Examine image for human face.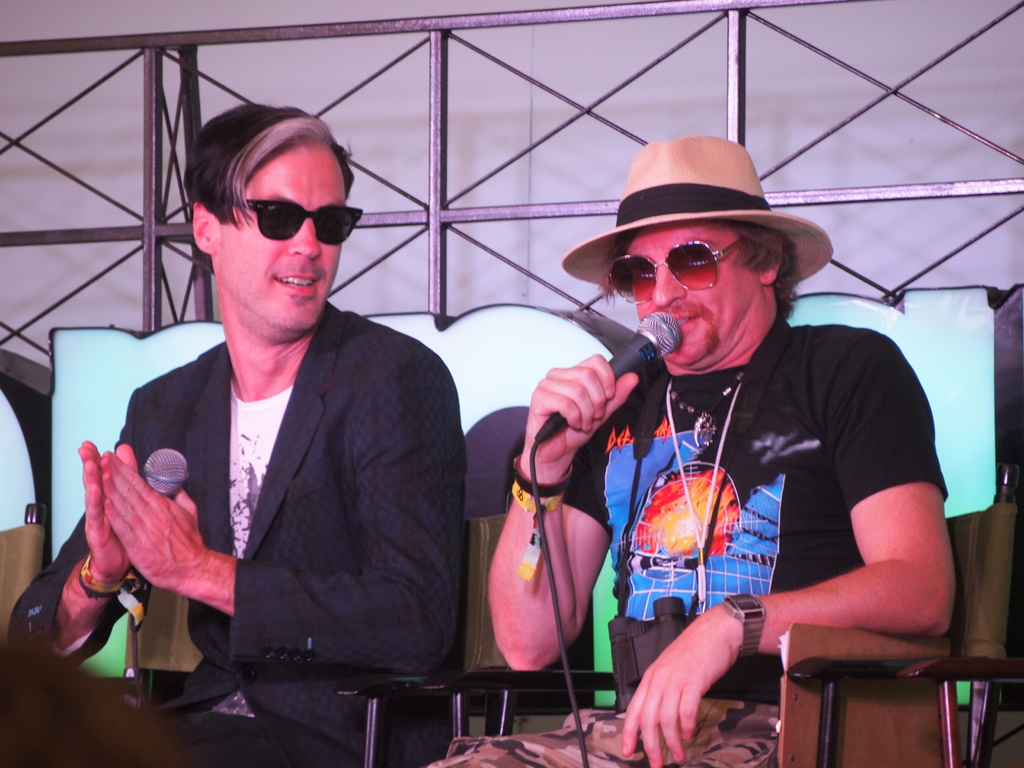
Examination result: box=[214, 140, 340, 339].
